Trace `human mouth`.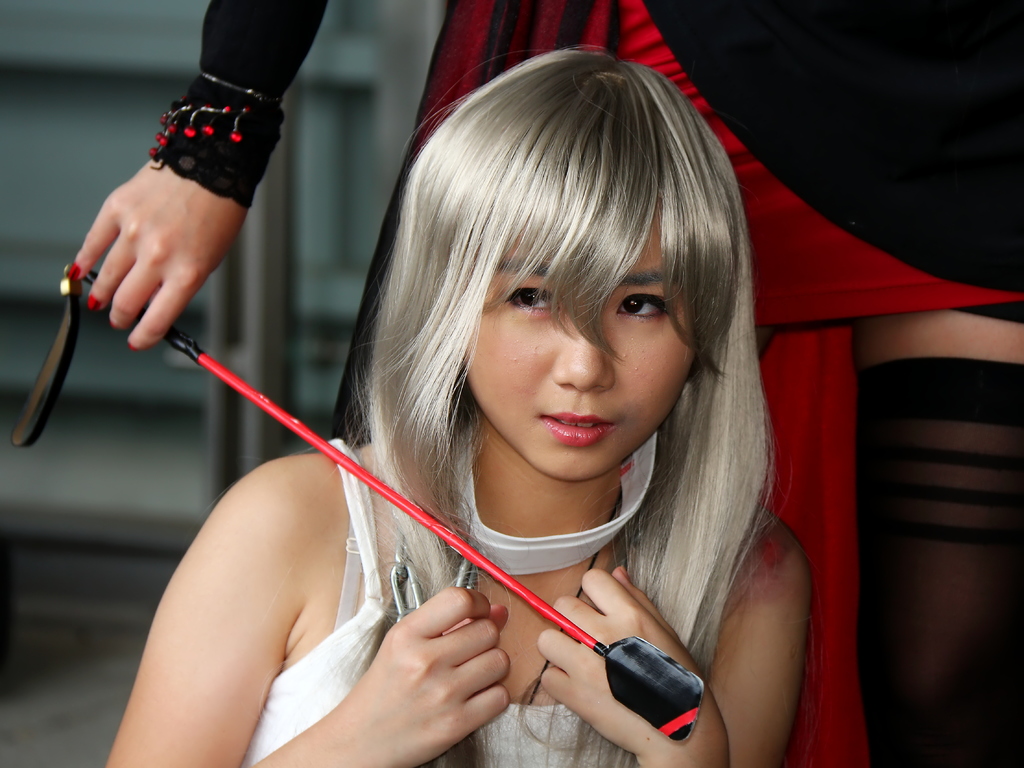
Traced to rect(540, 411, 613, 444).
